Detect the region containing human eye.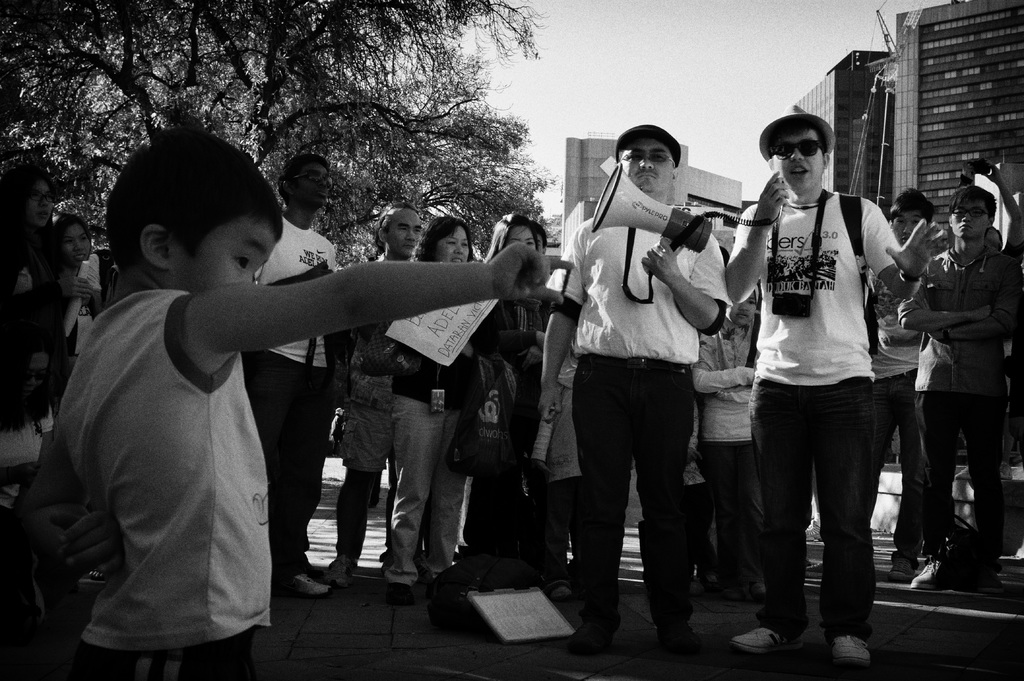
x1=30 y1=191 x2=38 y2=198.
